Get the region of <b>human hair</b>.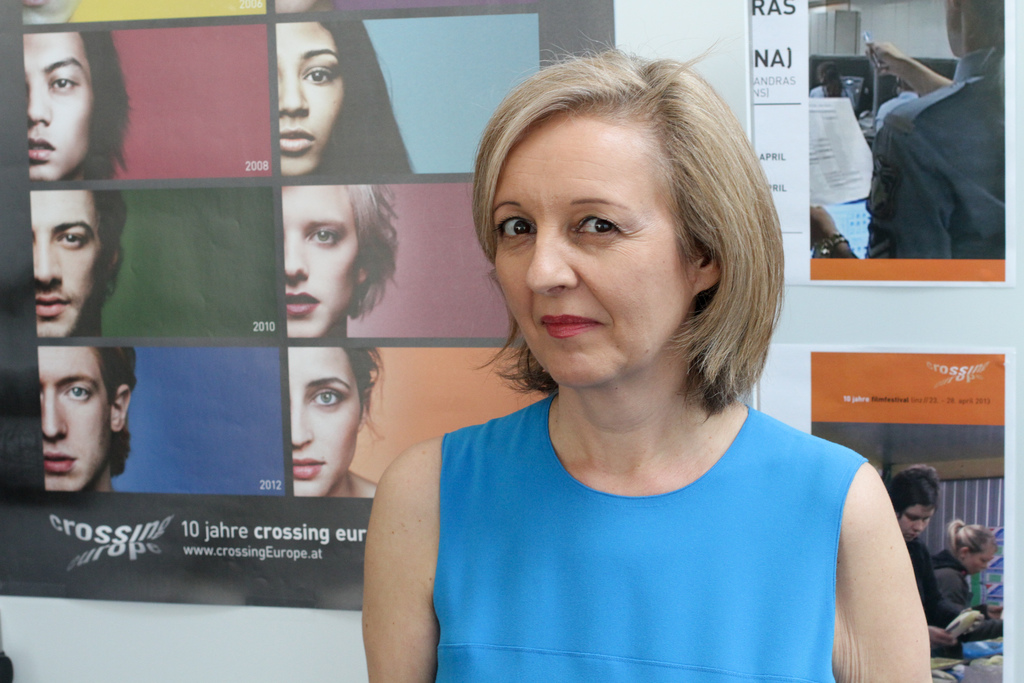
bbox=[319, 24, 414, 176].
